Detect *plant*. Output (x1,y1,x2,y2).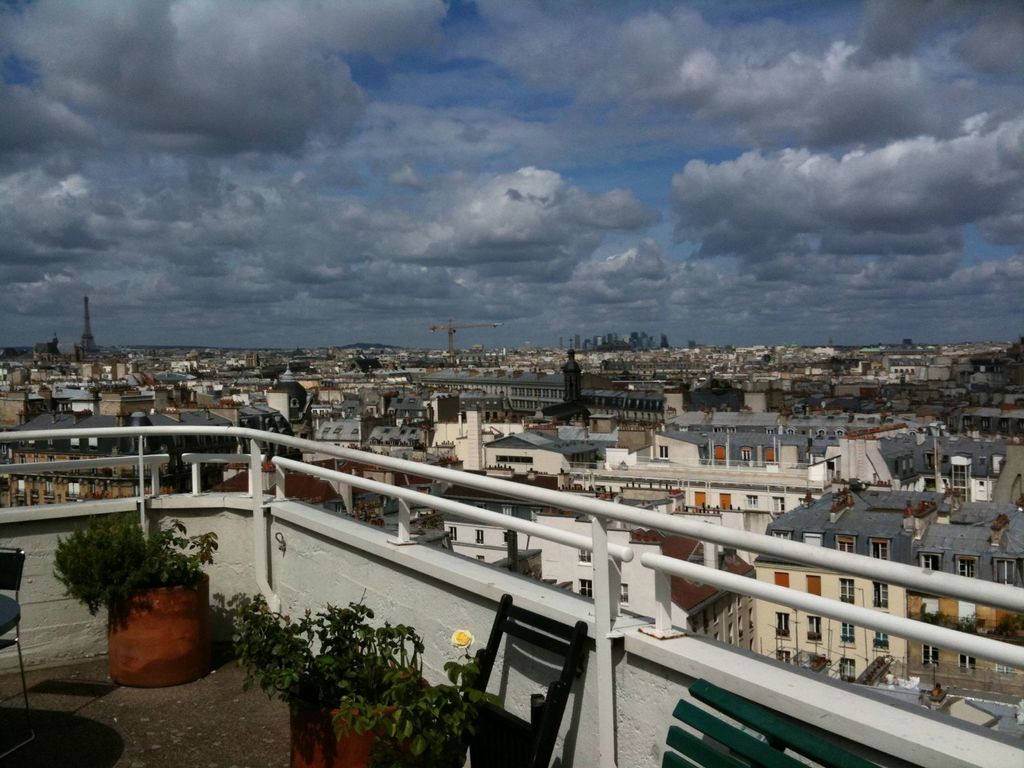
(50,511,173,618).
